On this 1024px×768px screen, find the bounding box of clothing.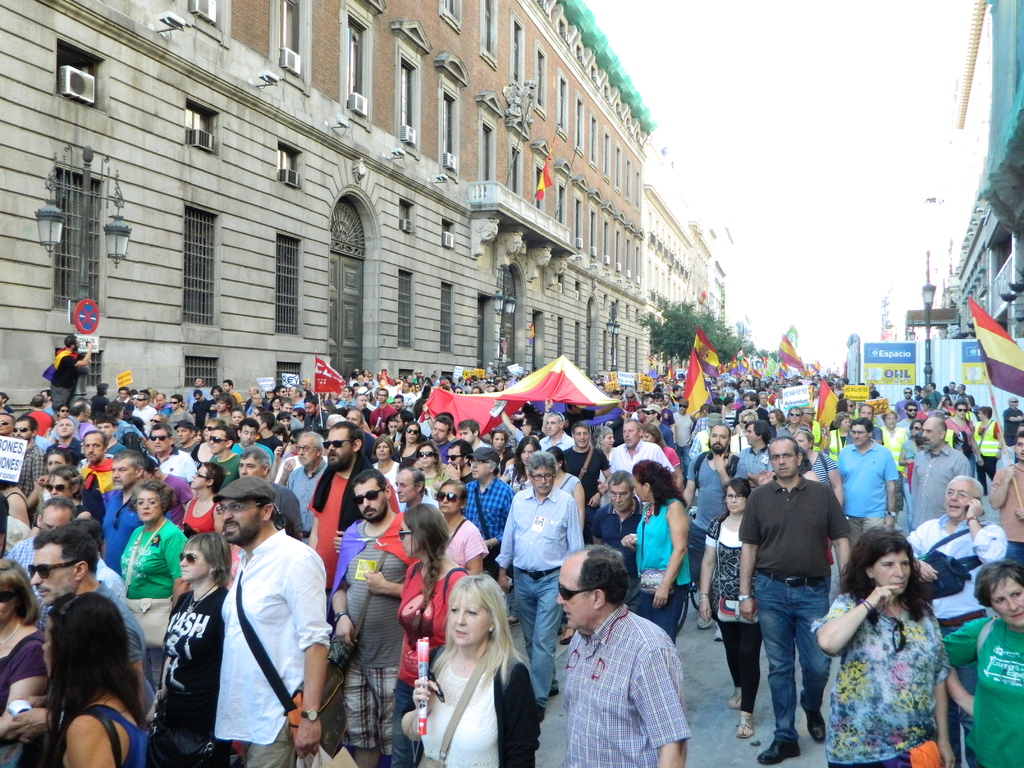
Bounding box: detection(423, 463, 449, 502).
